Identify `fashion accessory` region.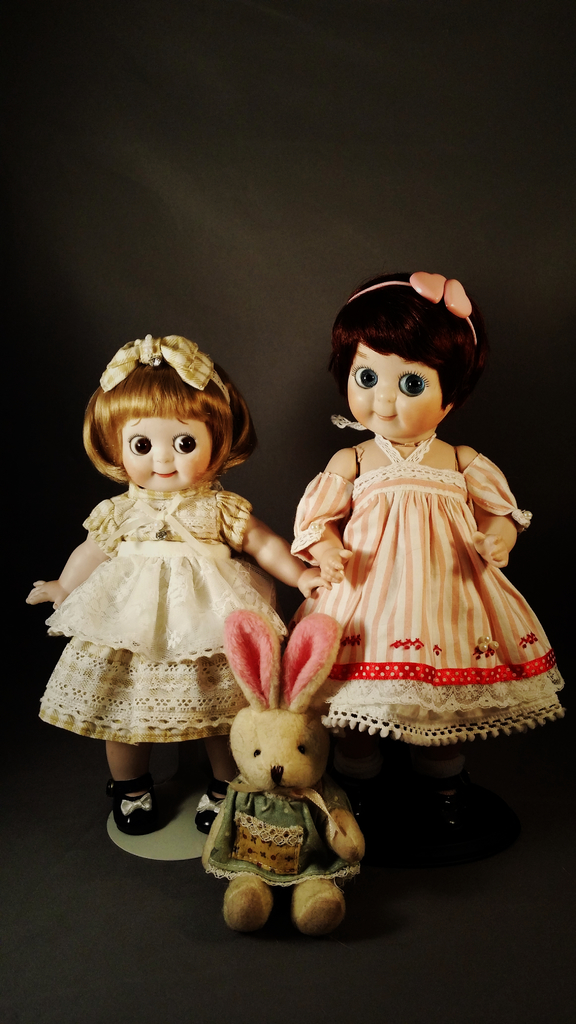
Region: [left=191, top=775, right=231, bottom=835].
